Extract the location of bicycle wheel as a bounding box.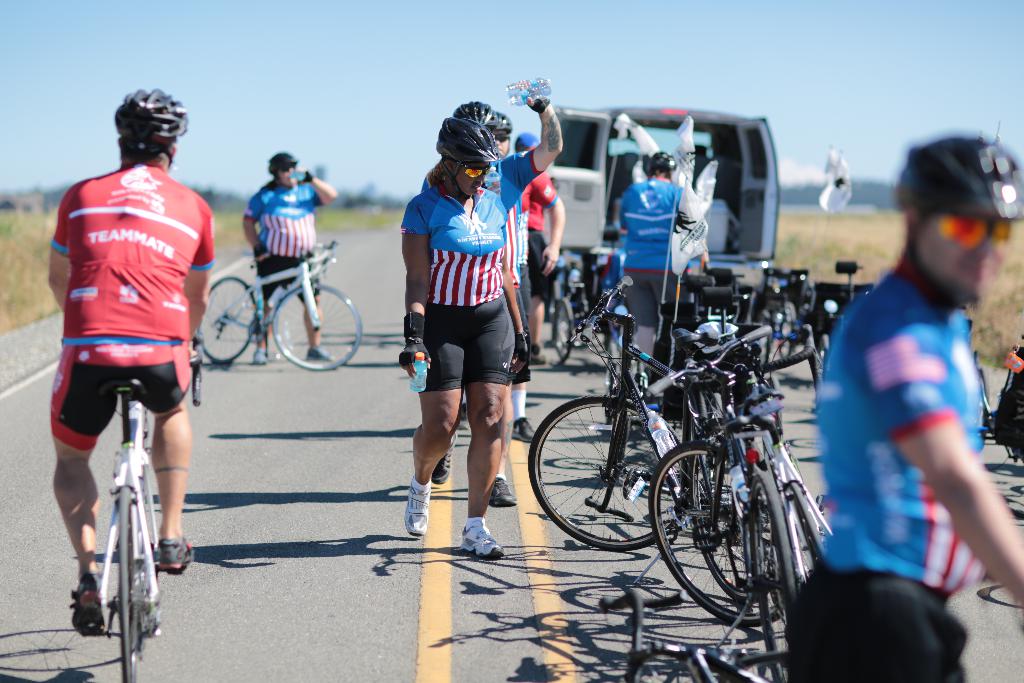
region(264, 281, 362, 372).
